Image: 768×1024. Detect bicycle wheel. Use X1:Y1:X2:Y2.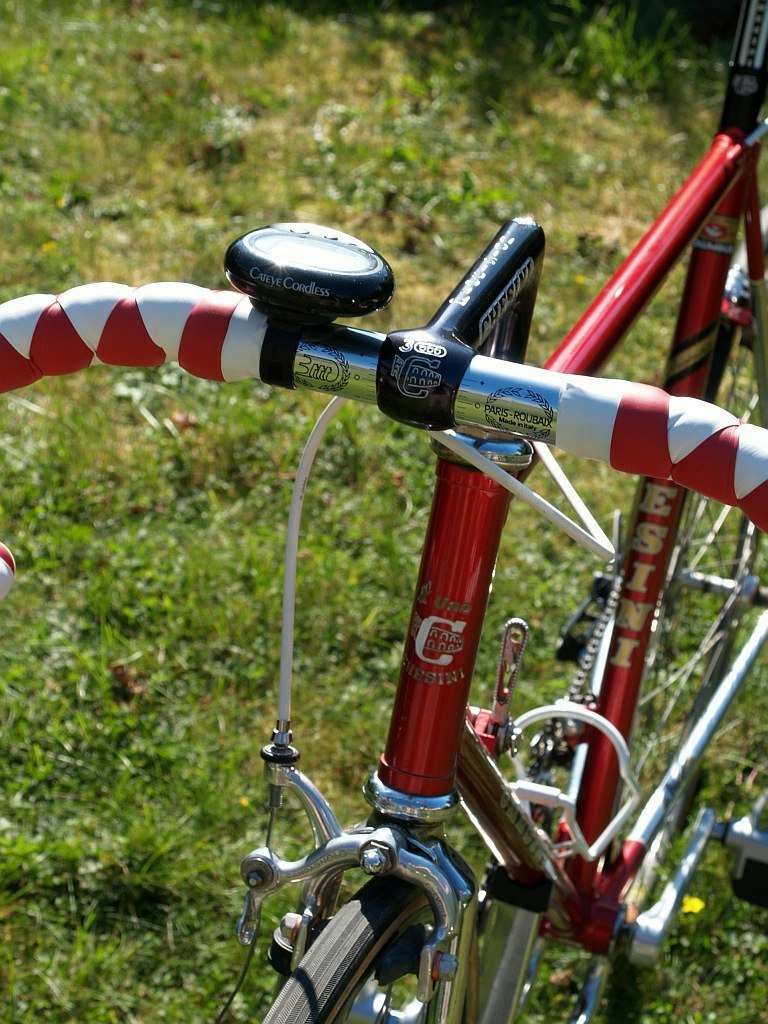
267:887:478:1023.
